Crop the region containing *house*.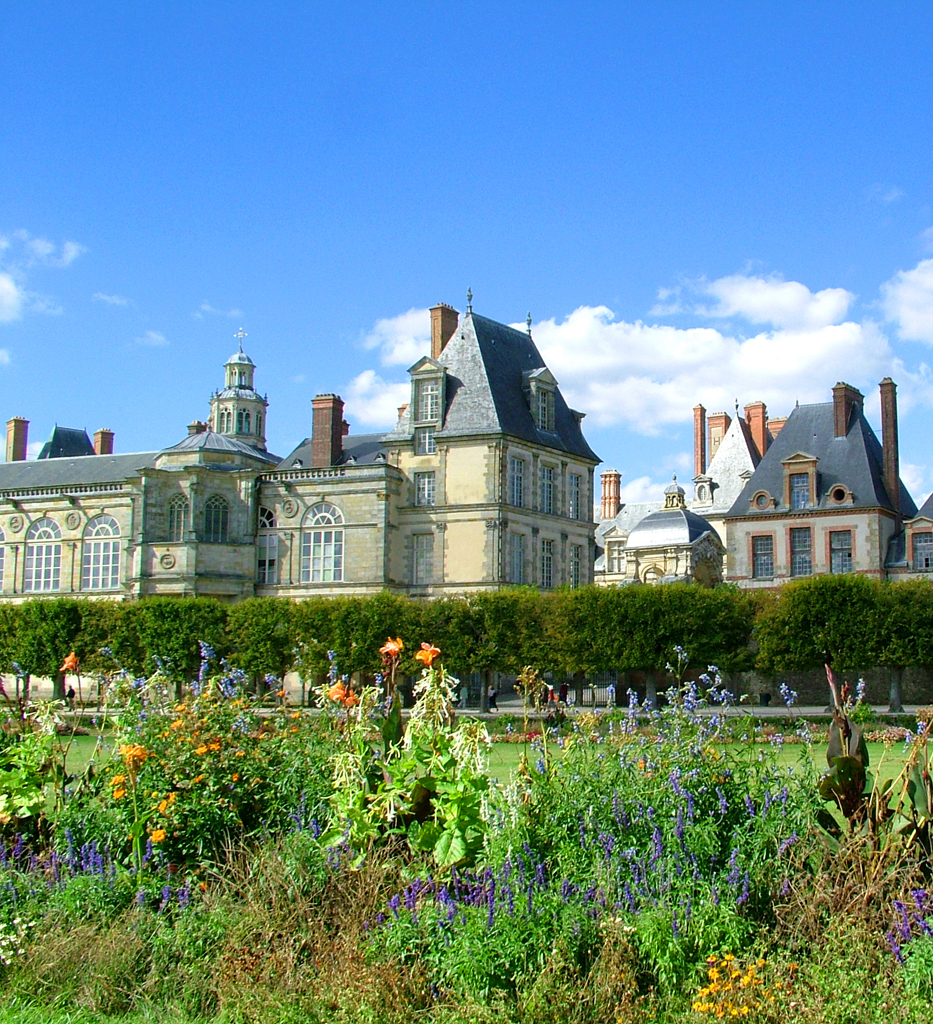
Crop region: [x1=895, y1=489, x2=932, y2=574].
